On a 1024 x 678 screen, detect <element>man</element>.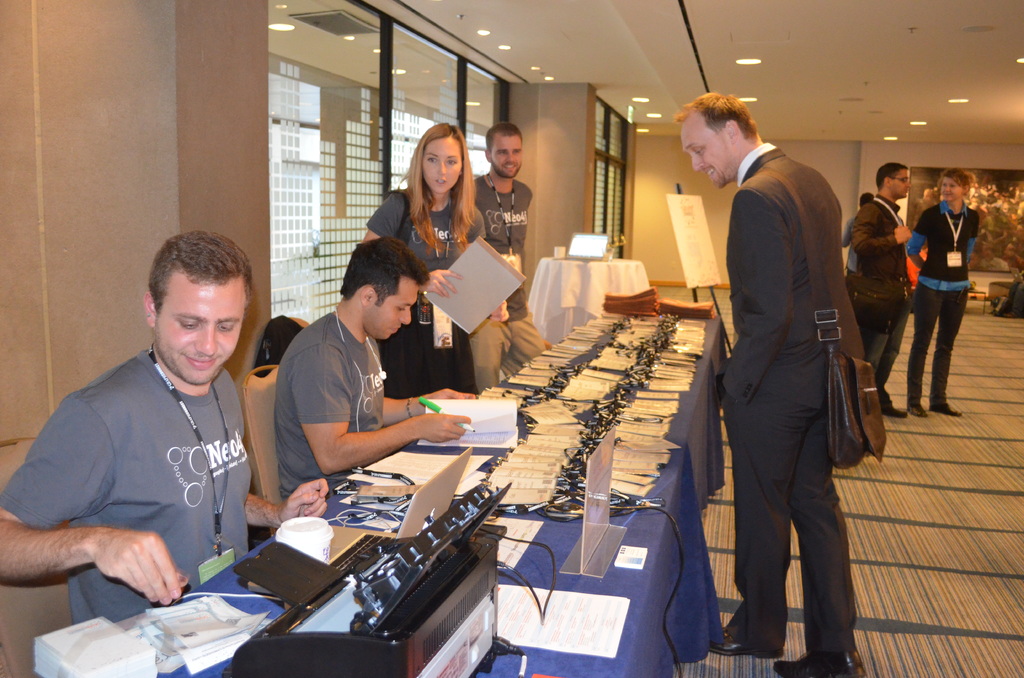
(x1=468, y1=125, x2=547, y2=397).
